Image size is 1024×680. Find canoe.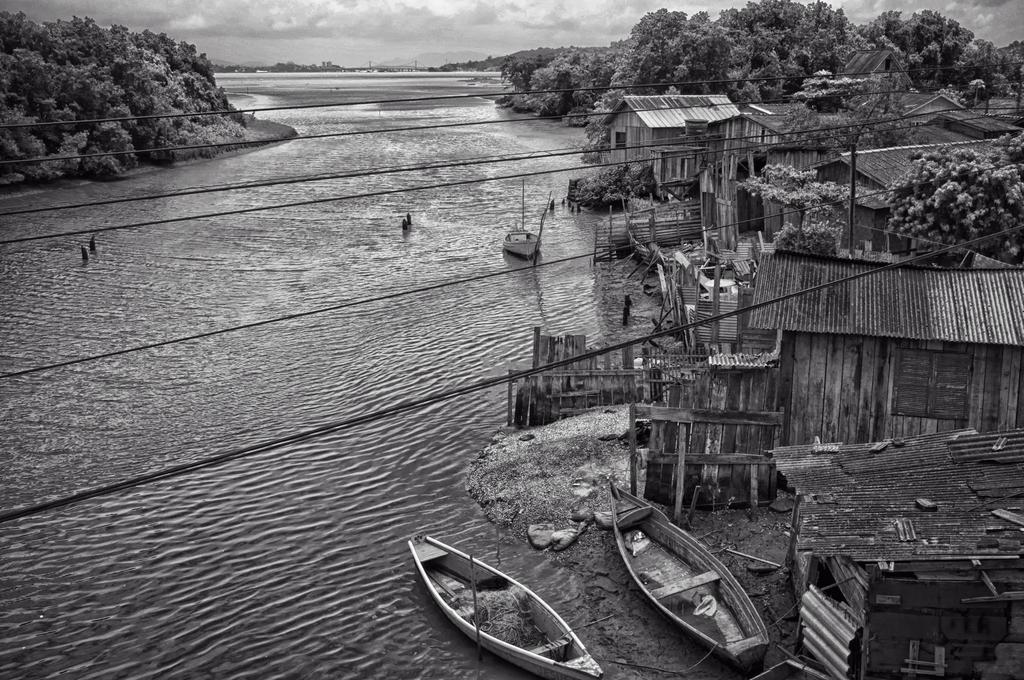
607,480,770,674.
